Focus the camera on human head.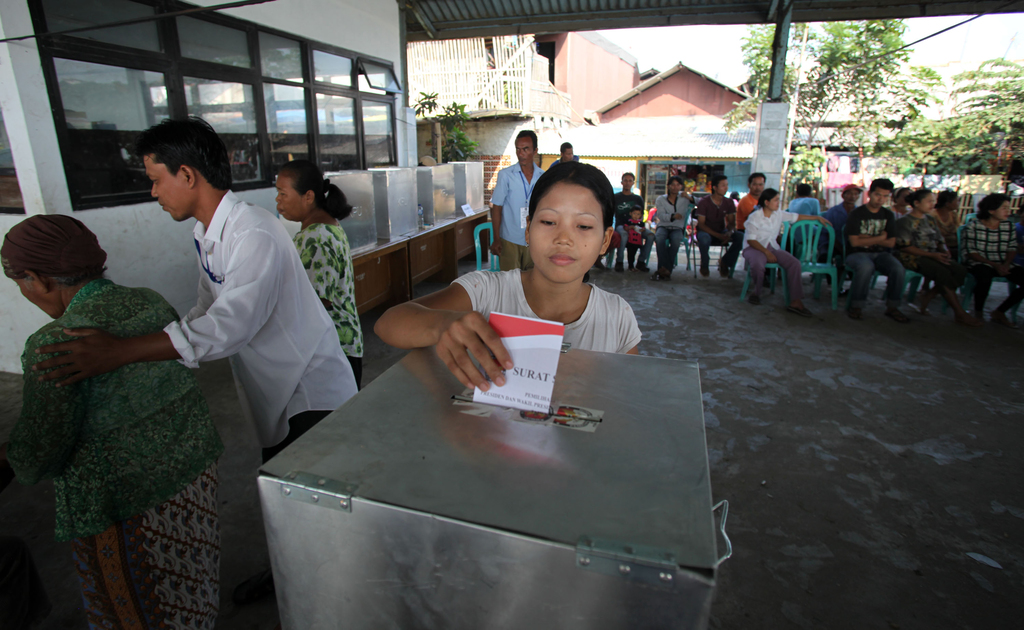
Focus region: <bbox>138, 118, 236, 223</bbox>.
